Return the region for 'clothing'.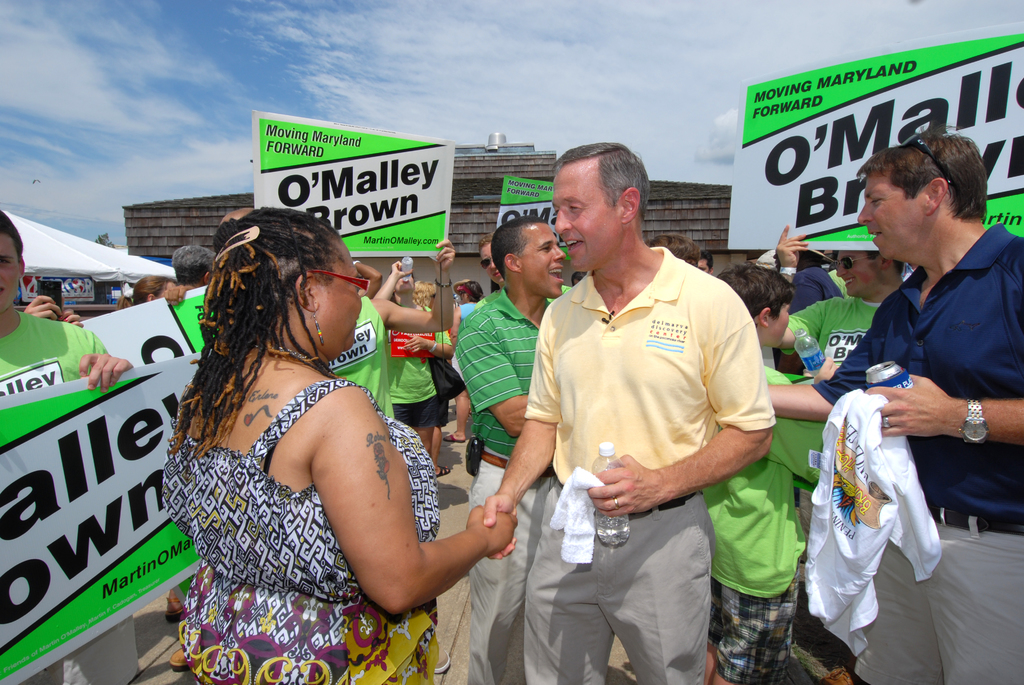
394, 314, 436, 429.
